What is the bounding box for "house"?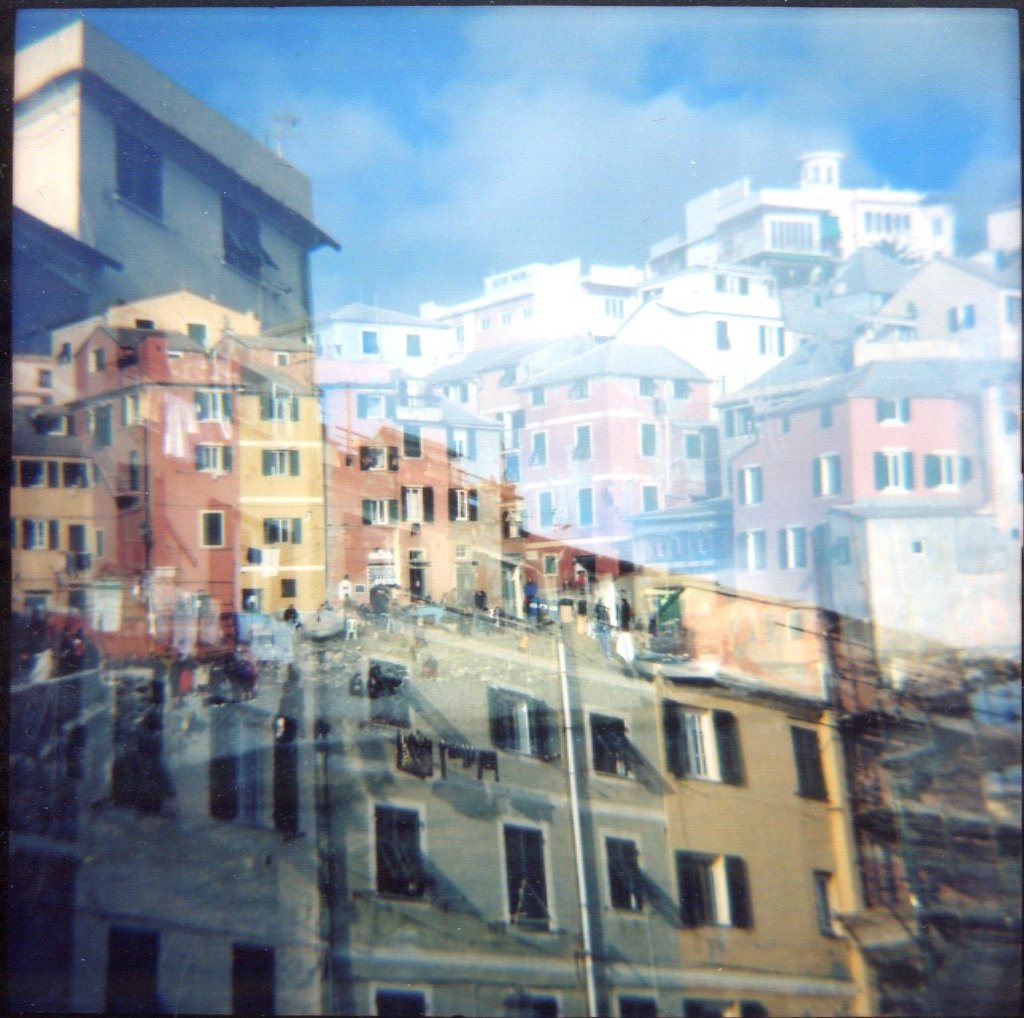
Rect(424, 255, 657, 366).
